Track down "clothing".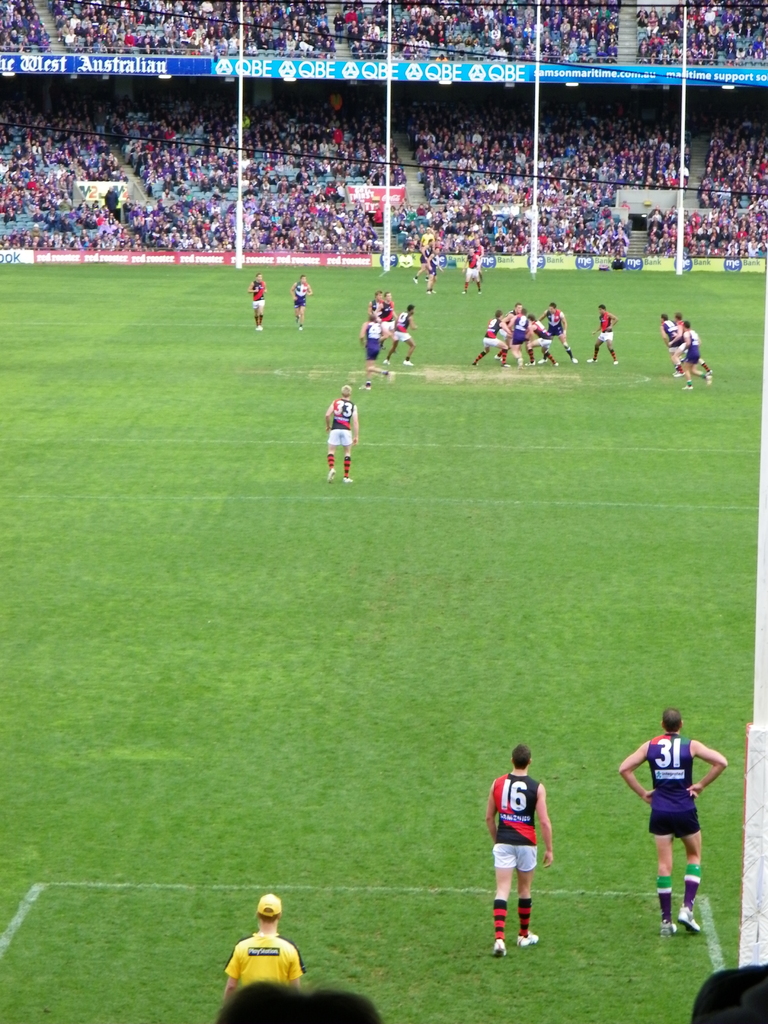
Tracked to region(684, 326, 701, 365).
